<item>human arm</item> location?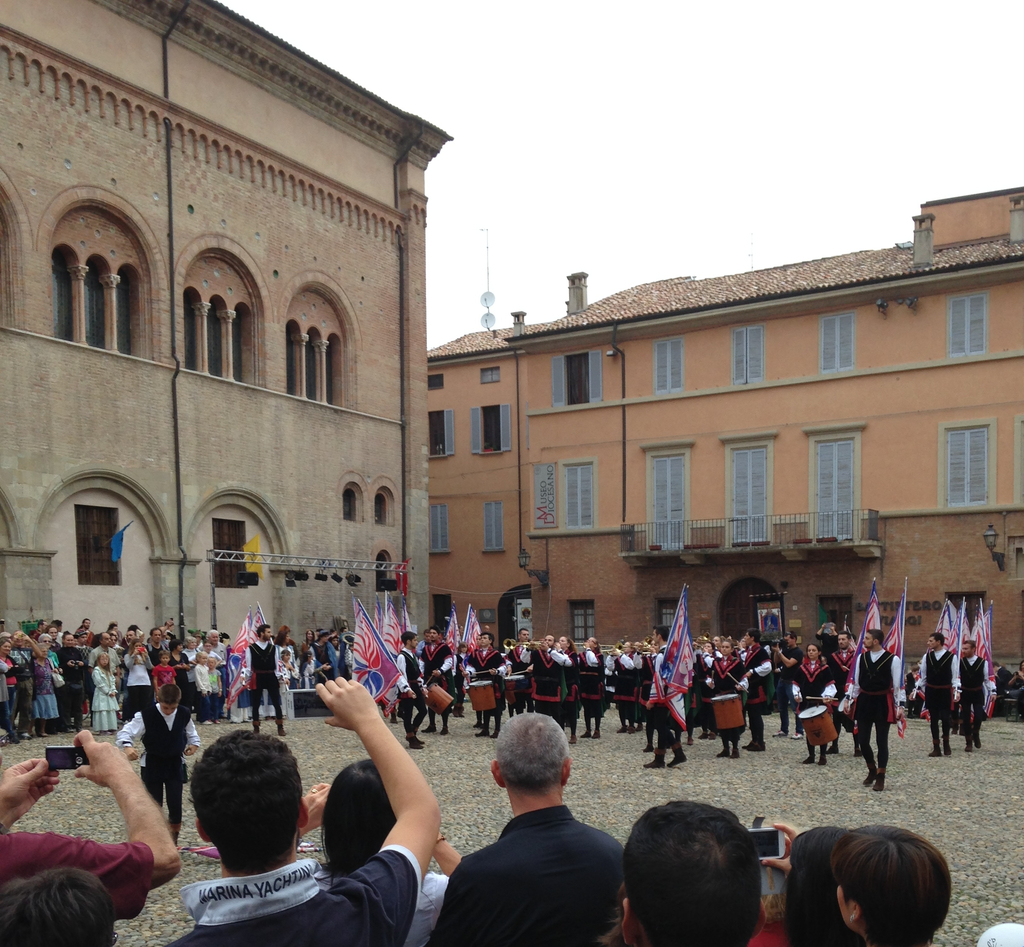
region(183, 658, 191, 671)
